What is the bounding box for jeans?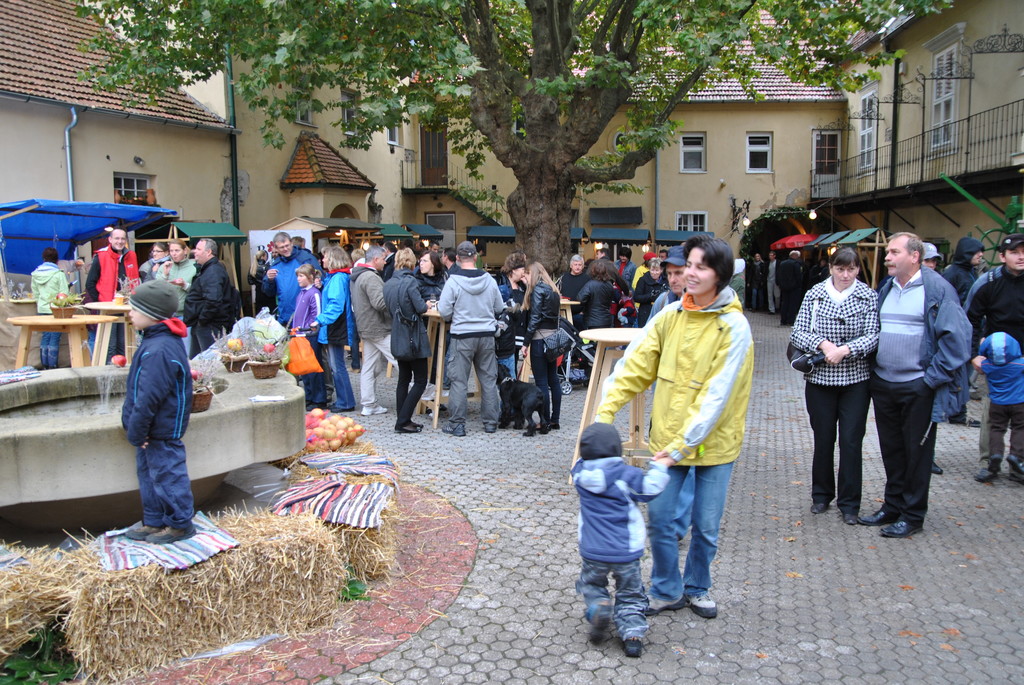
36/332/61/374.
